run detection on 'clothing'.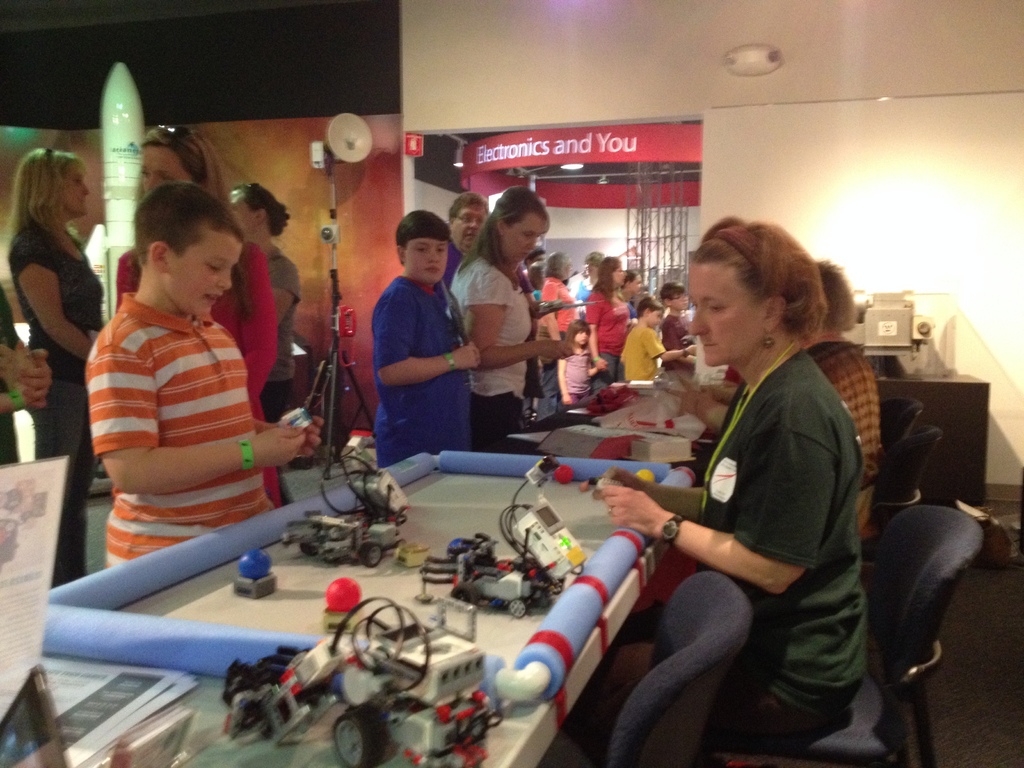
Result: left=18, top=216, right=104, bottom=574.
